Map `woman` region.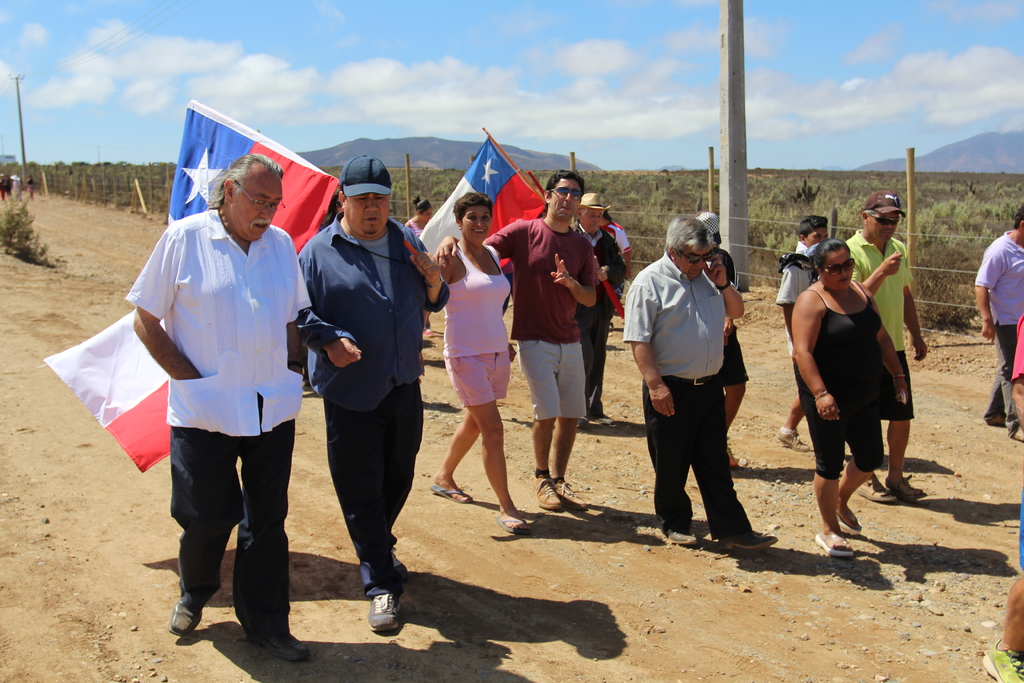
Mapped to bbox(793, 210, 920, 548).
